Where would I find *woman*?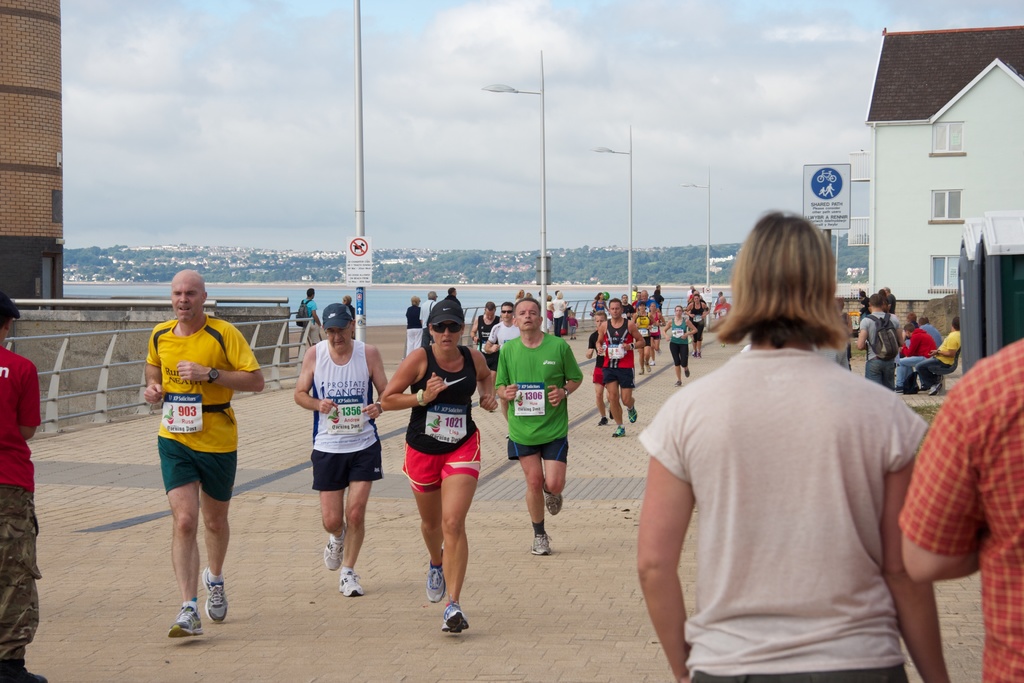
At x1=648 y1=301 x2=665 y2=364.
